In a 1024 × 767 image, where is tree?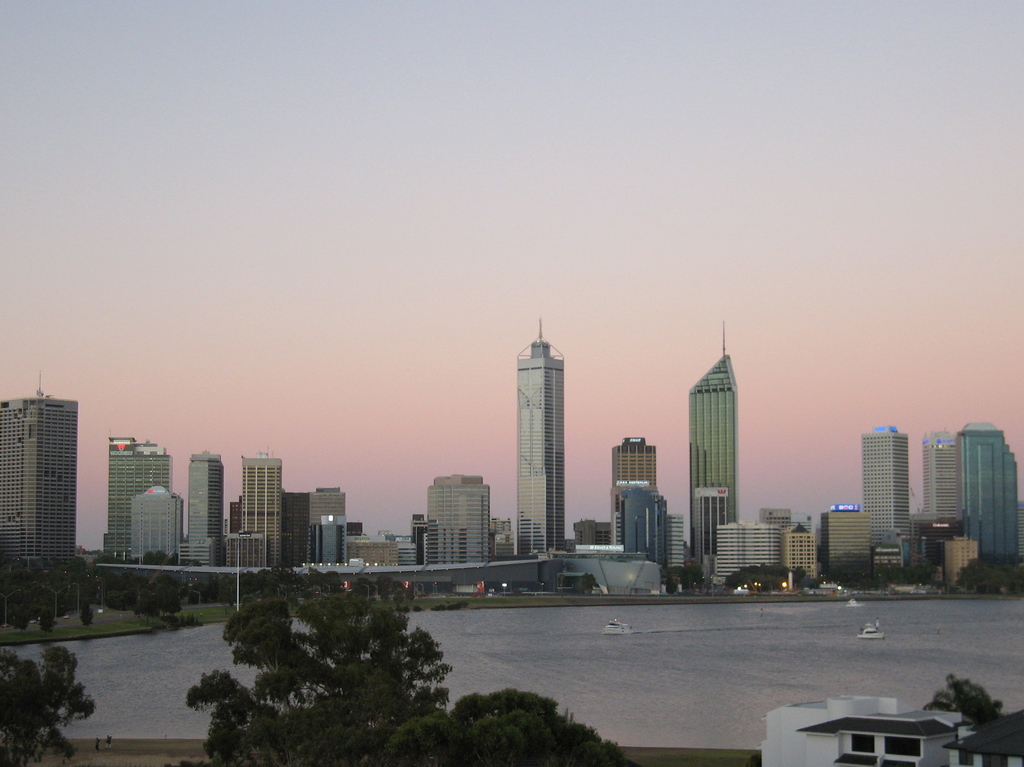
bbox=[182, 572, 451, 766].
